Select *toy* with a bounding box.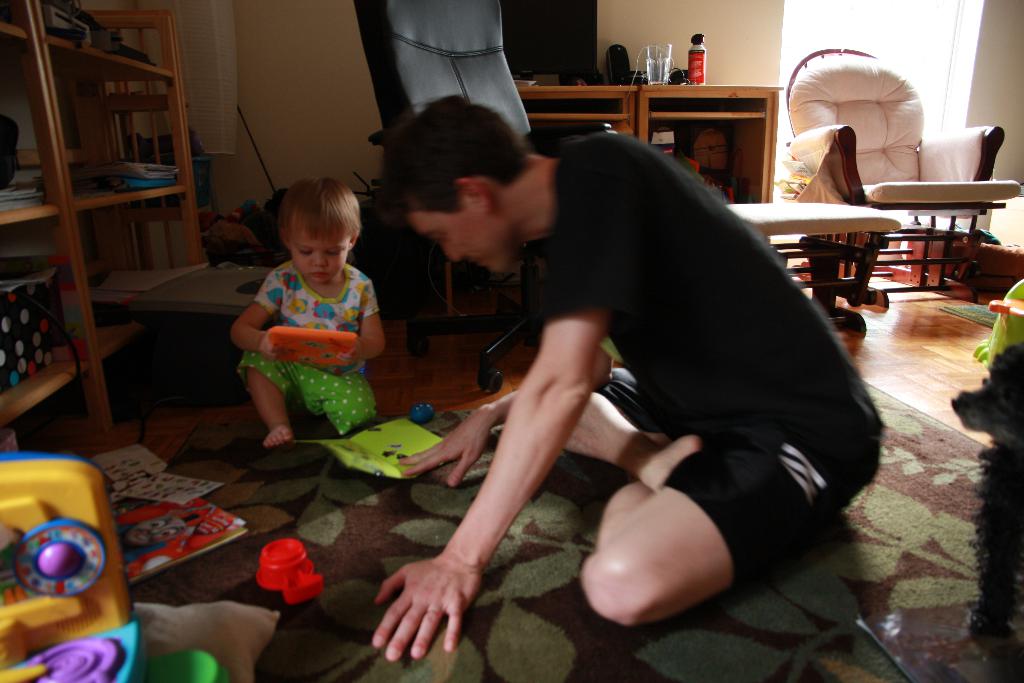
detection(410, 402, 438, 425).
